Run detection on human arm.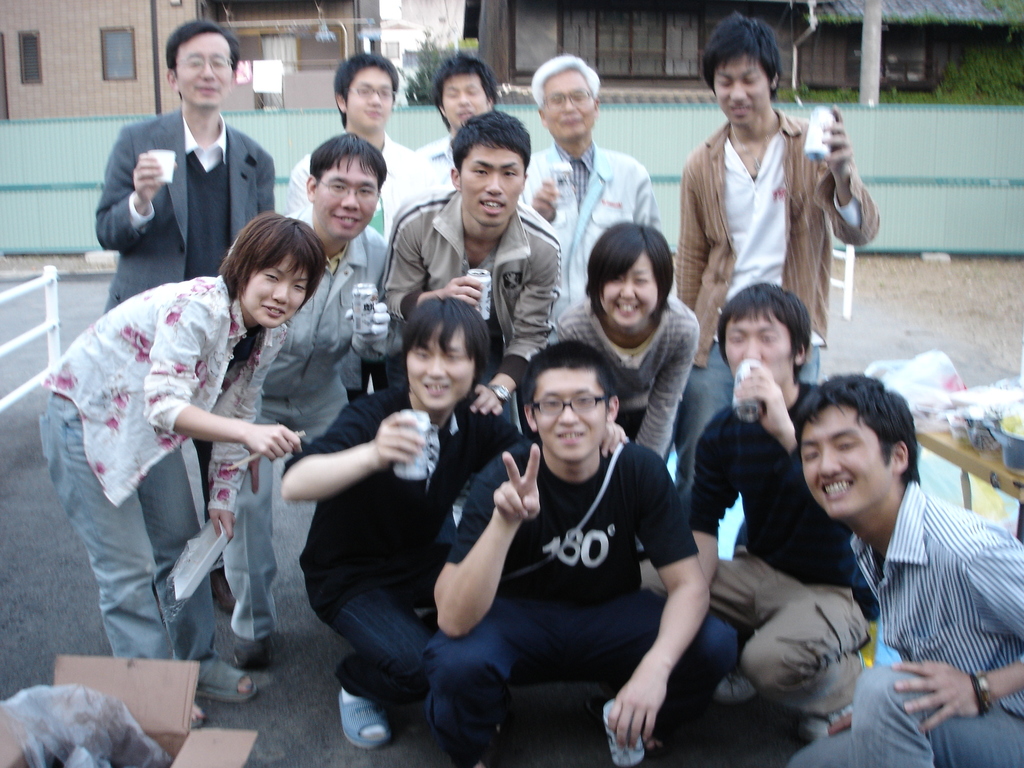
Result: {"x1": 271, "y1": 380, "x2": 438, "y2": 508}.
